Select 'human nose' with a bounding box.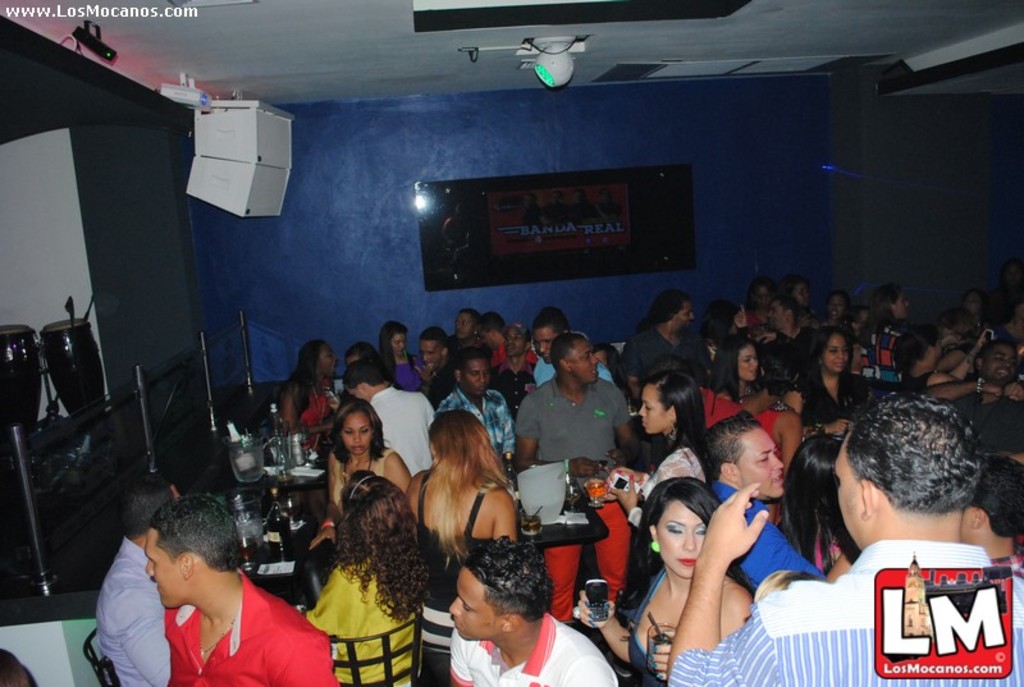
rect(479, 370, 486, 380).
